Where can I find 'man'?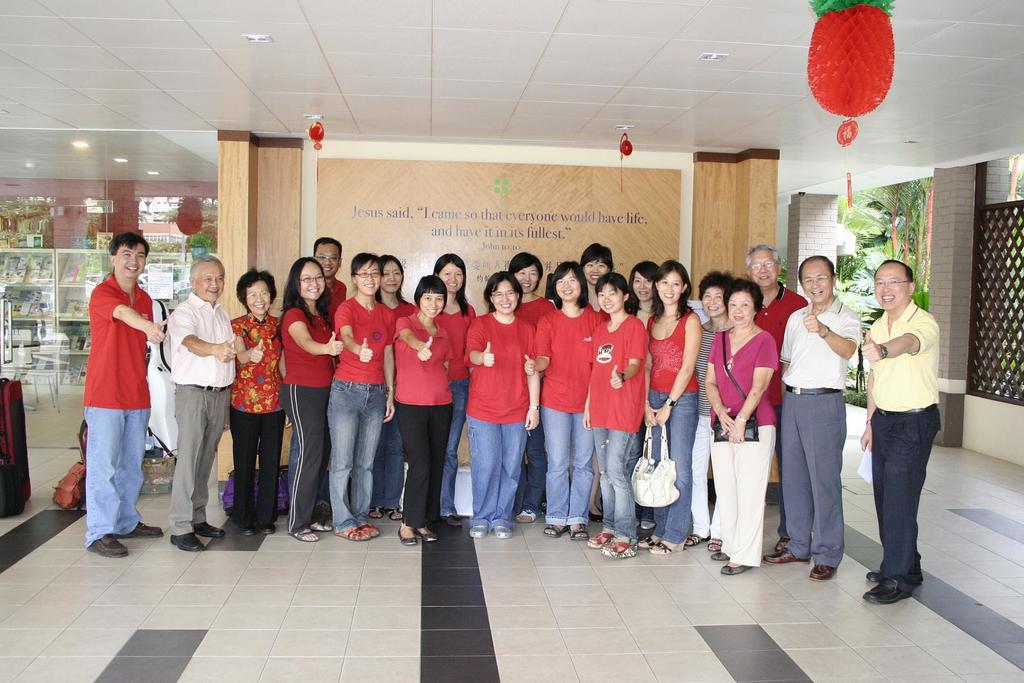
You can find it at (164, 251, 243, 557).
